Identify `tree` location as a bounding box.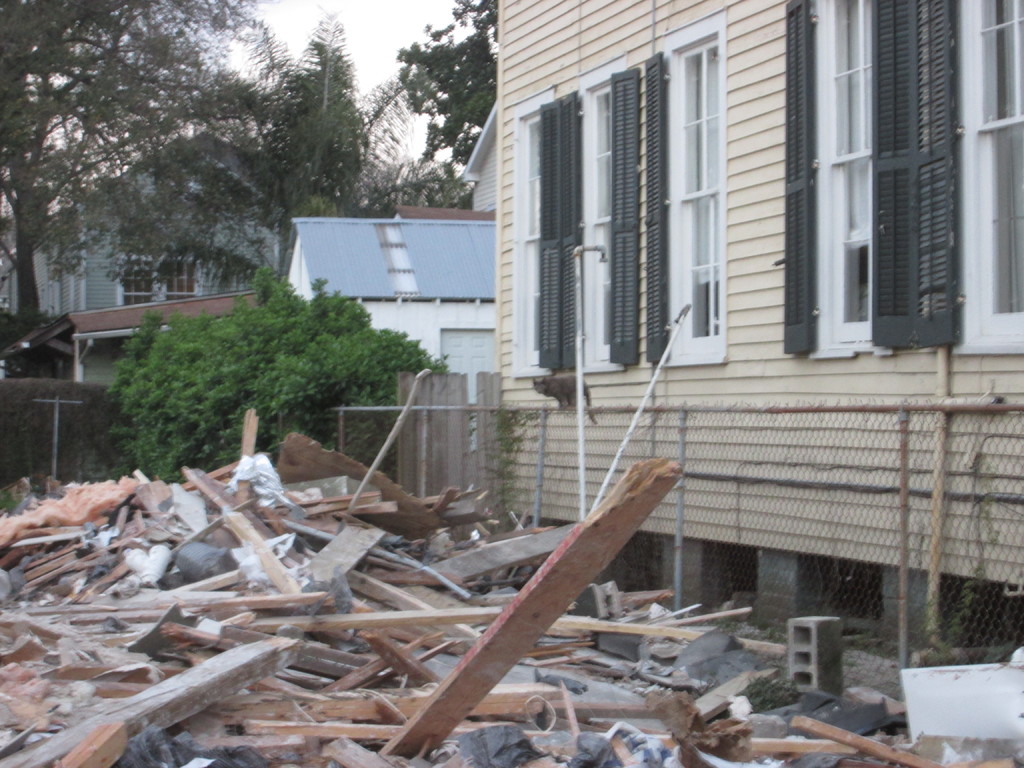
rect(102, 269, 443, 484).
